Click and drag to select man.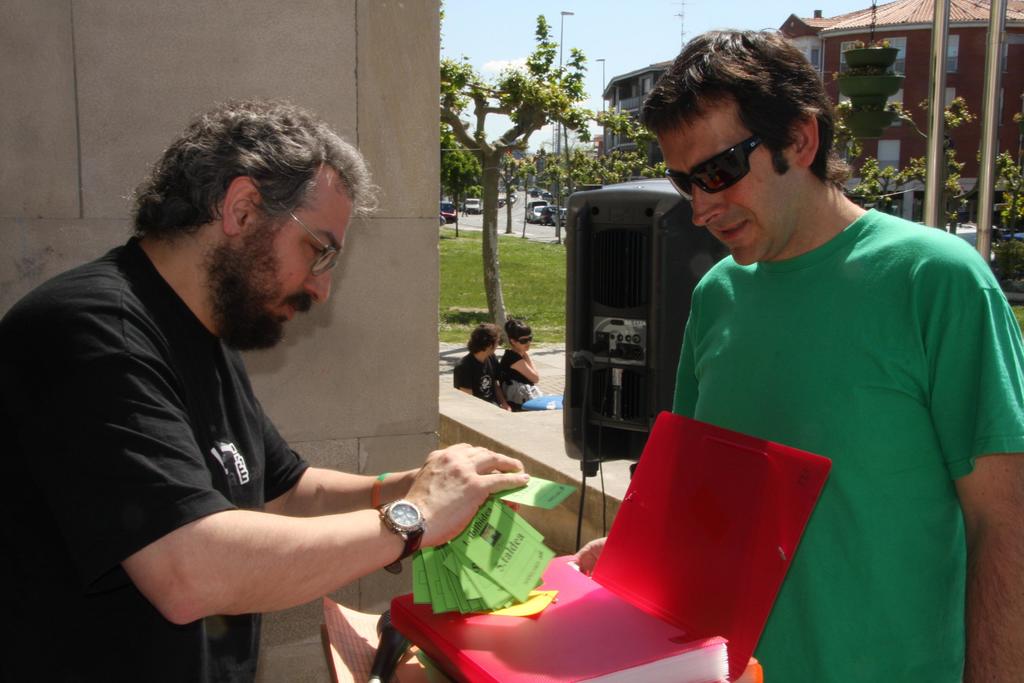
Selection: pyautogui.locateOnScreen(0, 99, 531, 682).
